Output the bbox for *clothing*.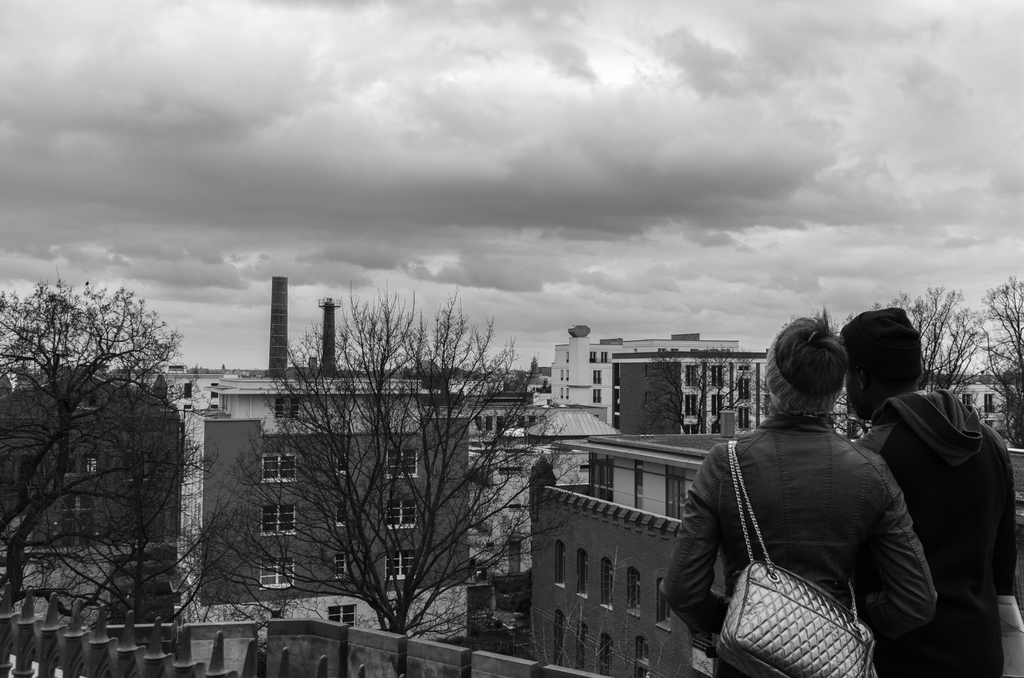
detection(858, 389, 1018, 677).
